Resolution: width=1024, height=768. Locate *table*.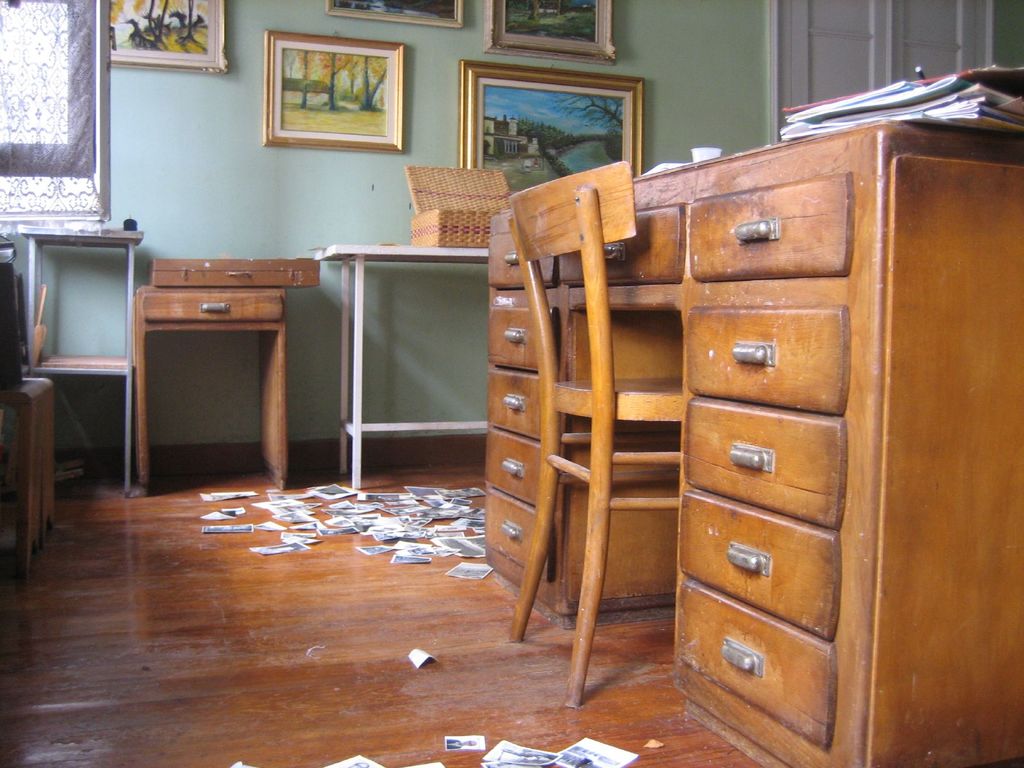
select_region(134, 278, 291, 500).
